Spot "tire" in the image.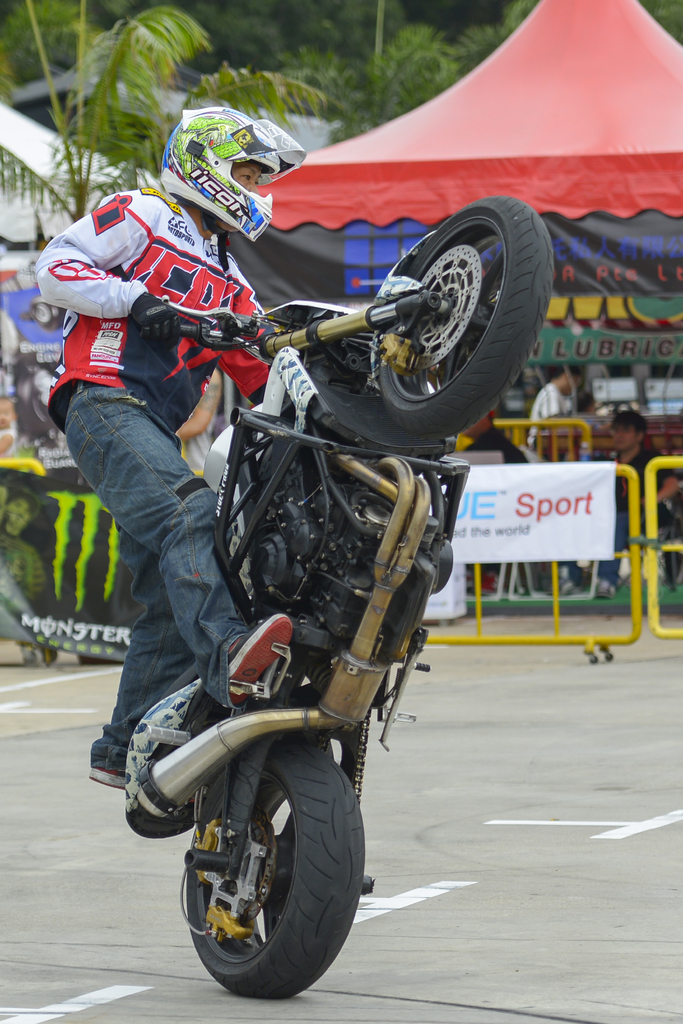
"tire" found at box(181, 739, 366, 1000).
